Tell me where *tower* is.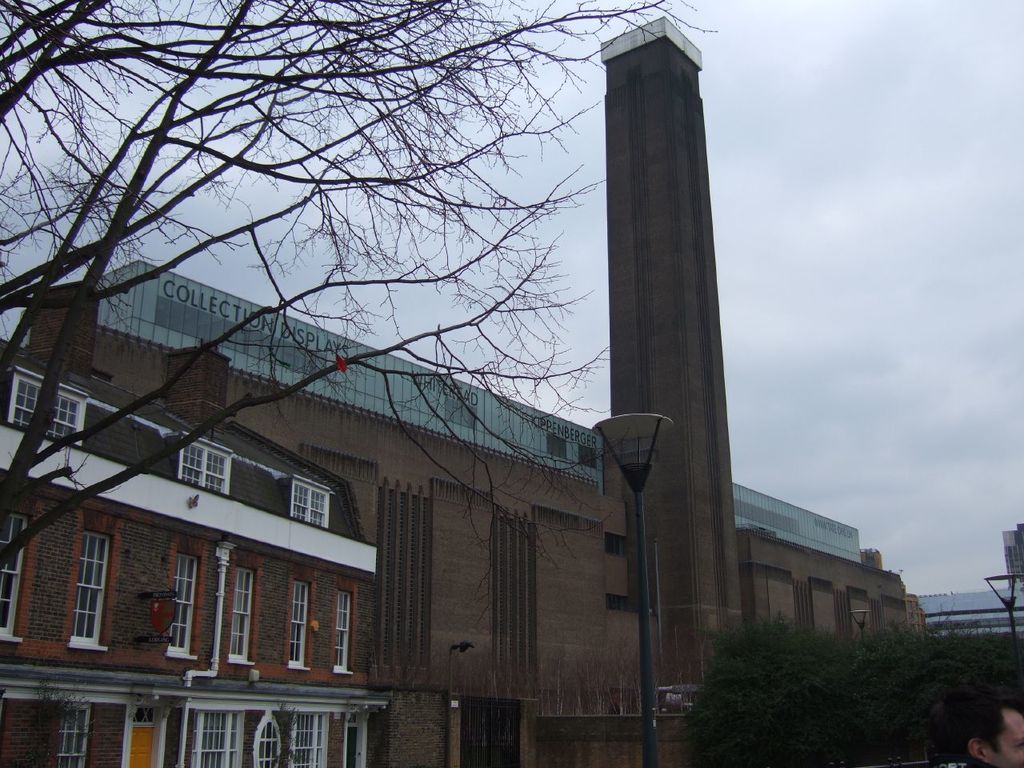
*tower* is at x1=574, y1=16, x2=754, y2=574.
